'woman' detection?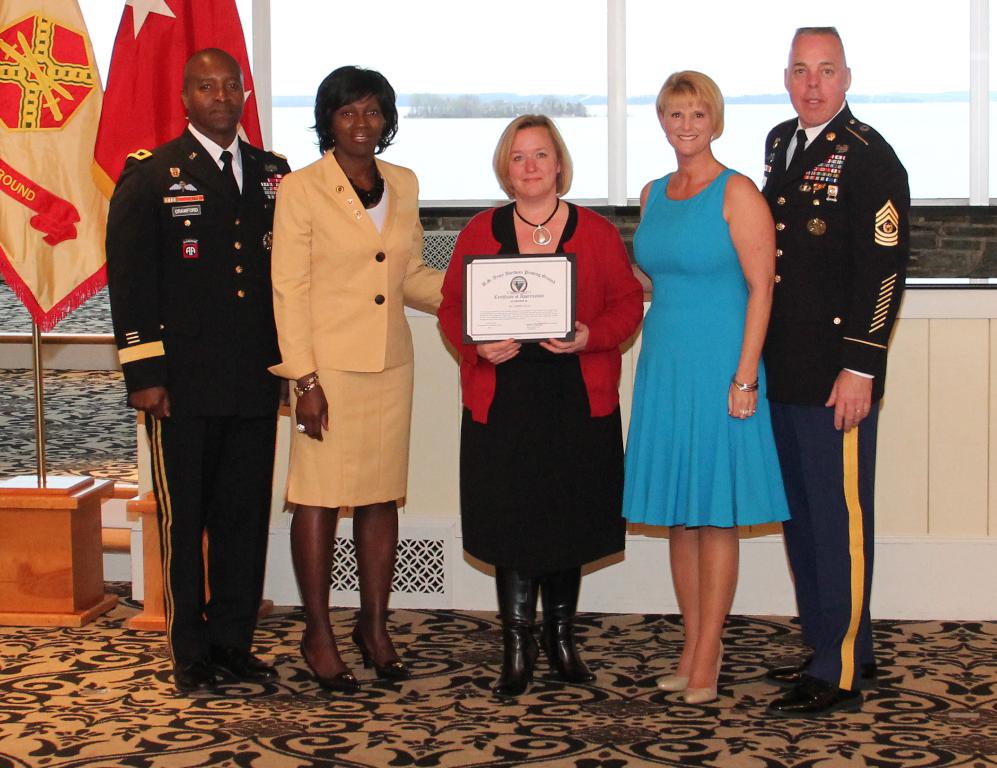
[263,69,452,697]
